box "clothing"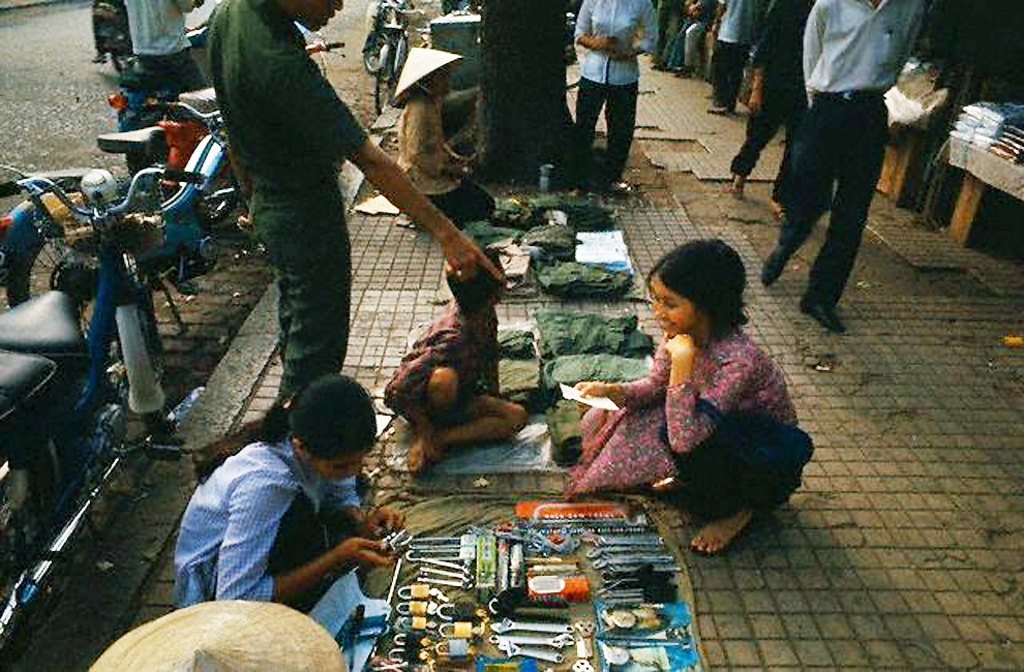
crop(261, 191, 354, 390)
